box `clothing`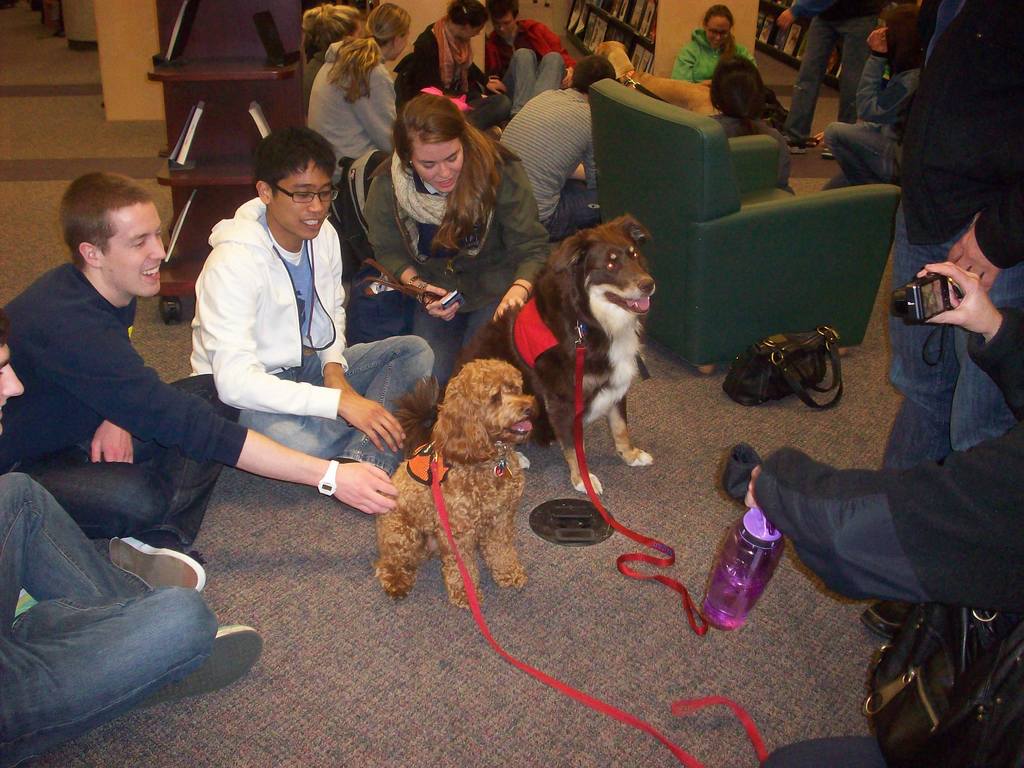
locate(755, 310, 1023, 620)
